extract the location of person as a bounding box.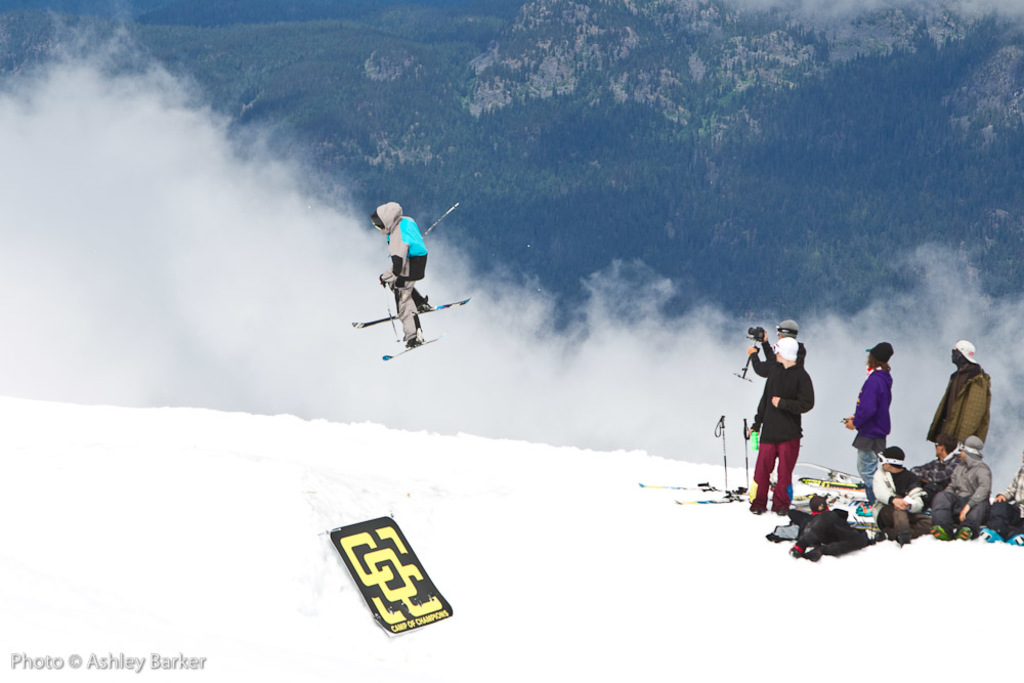
l=928, t=435, r=989, b=540.
